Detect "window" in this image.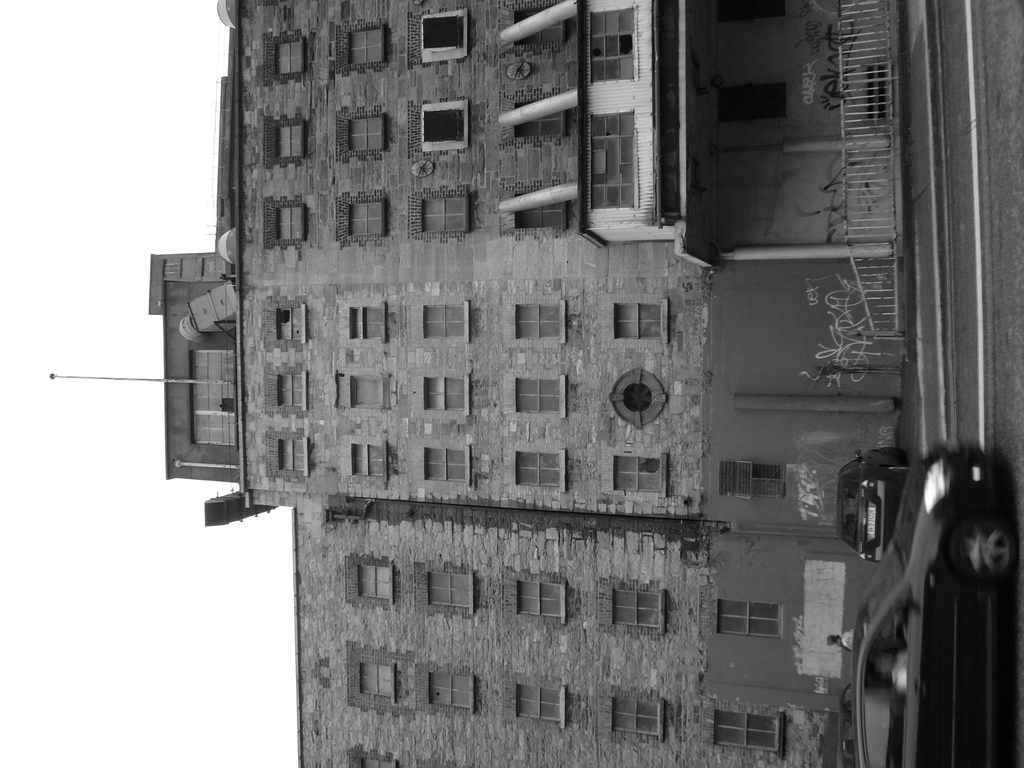
Detection: crop(513, 100, 562, 138).
